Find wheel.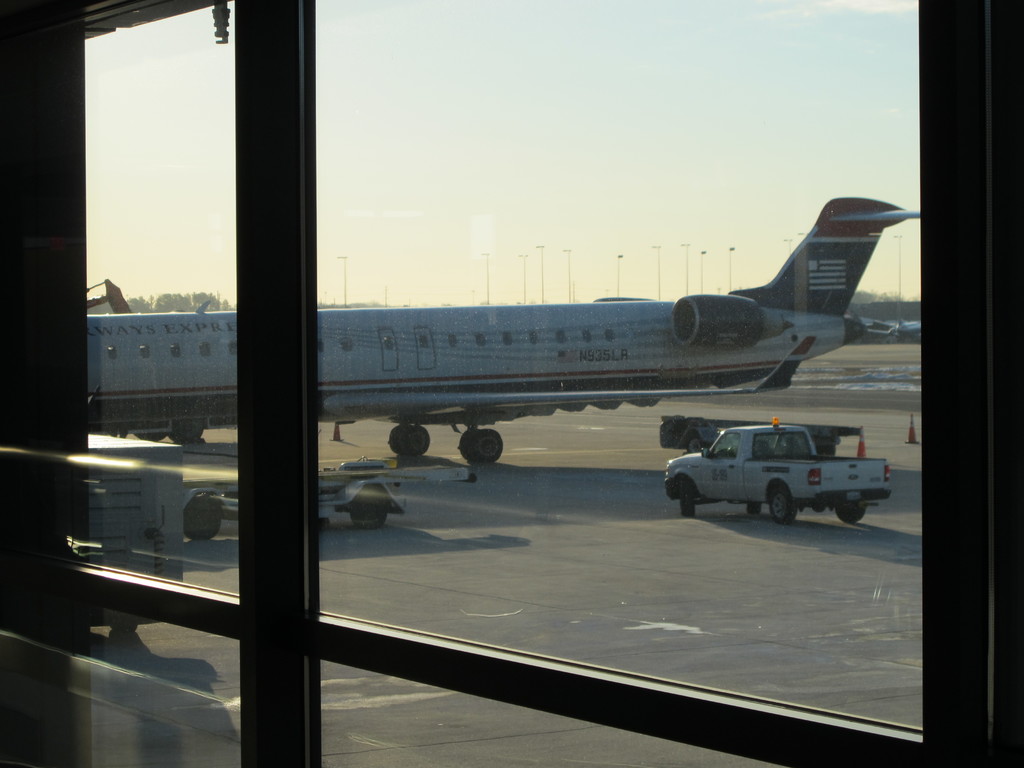
crop(678, 482, 697, 518).
